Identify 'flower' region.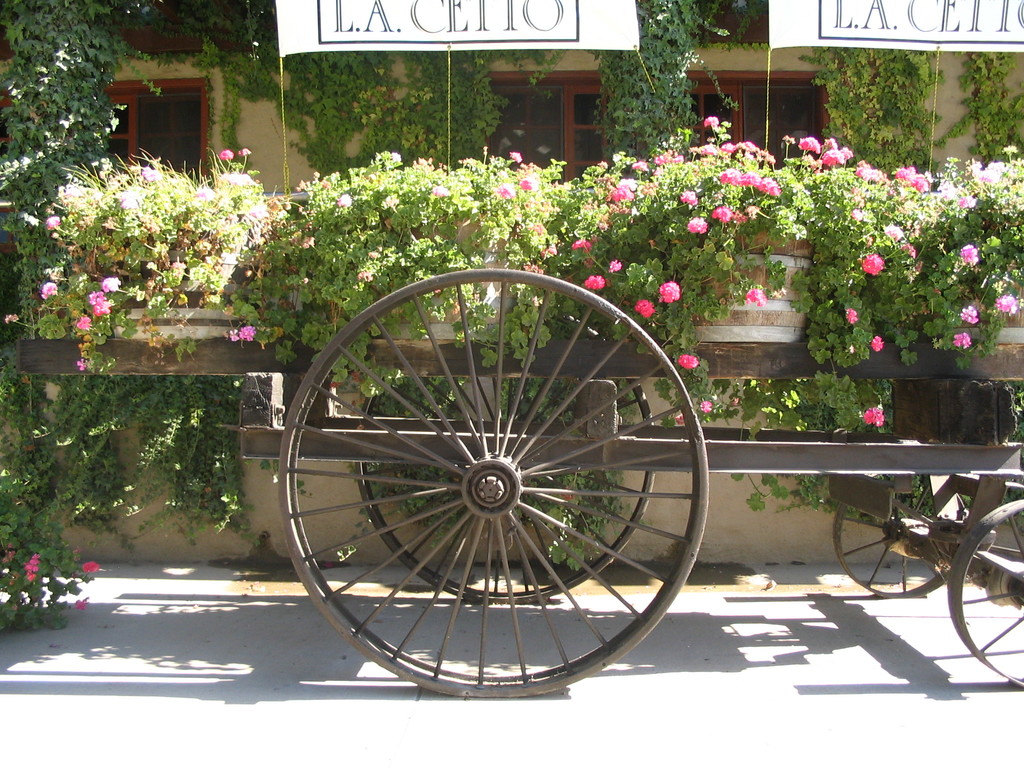
Region: [499,183,516,200].
